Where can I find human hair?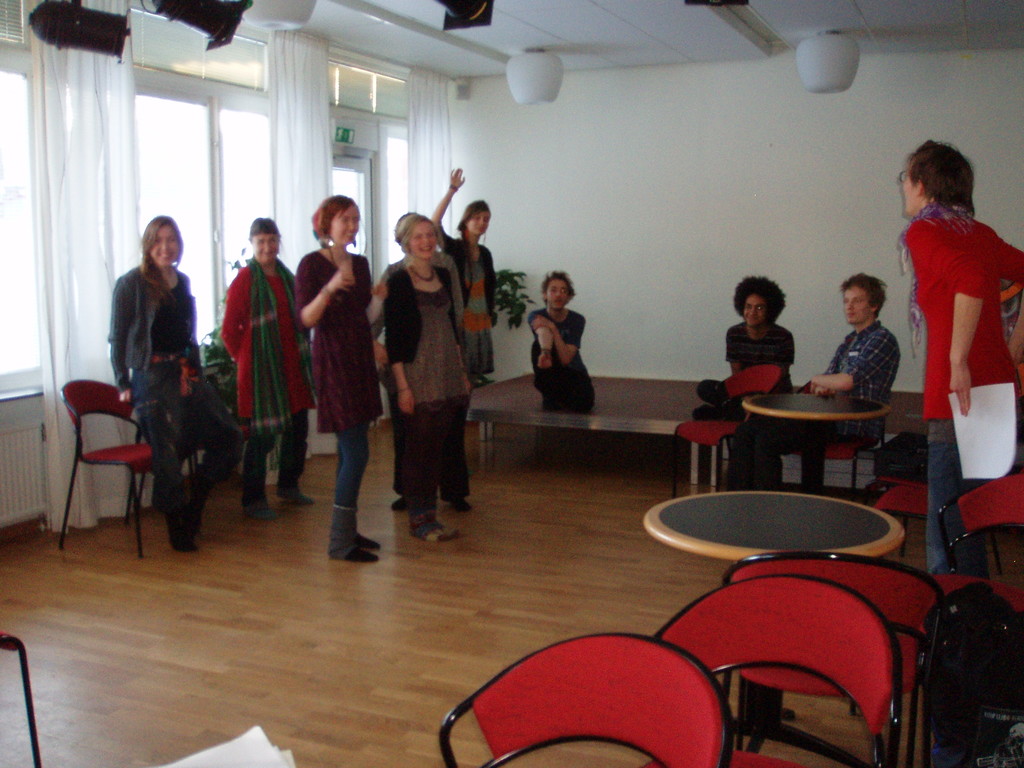
You can find it at (908,141,986,234).
